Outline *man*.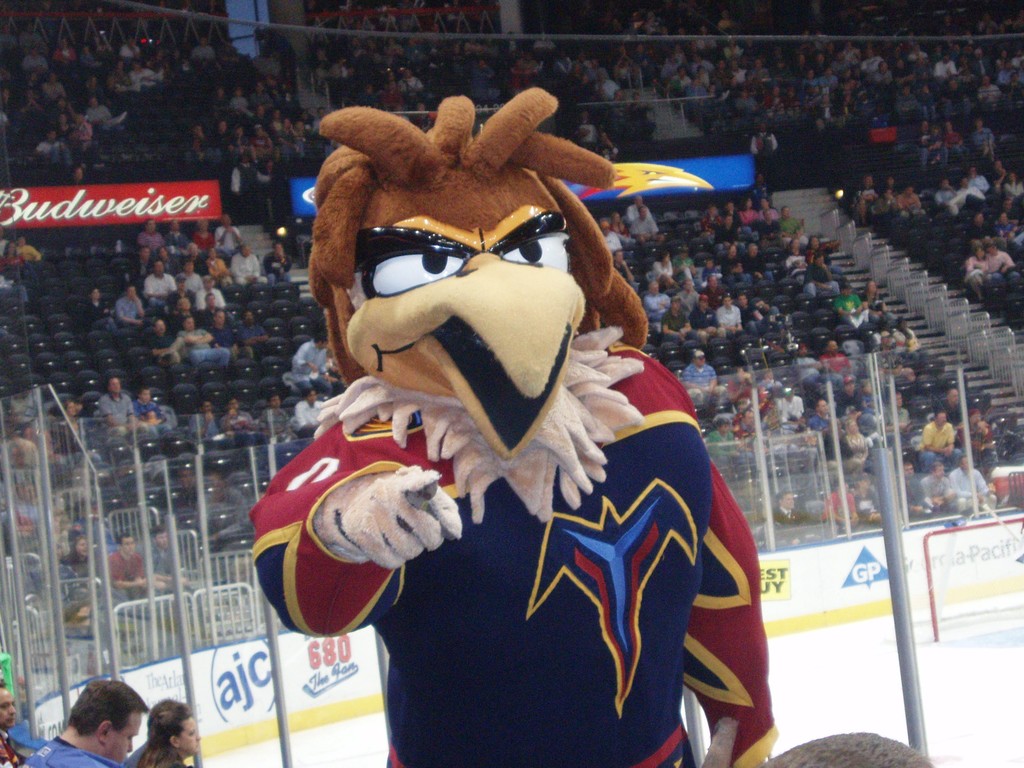
Outline: 806 399 836 435.
